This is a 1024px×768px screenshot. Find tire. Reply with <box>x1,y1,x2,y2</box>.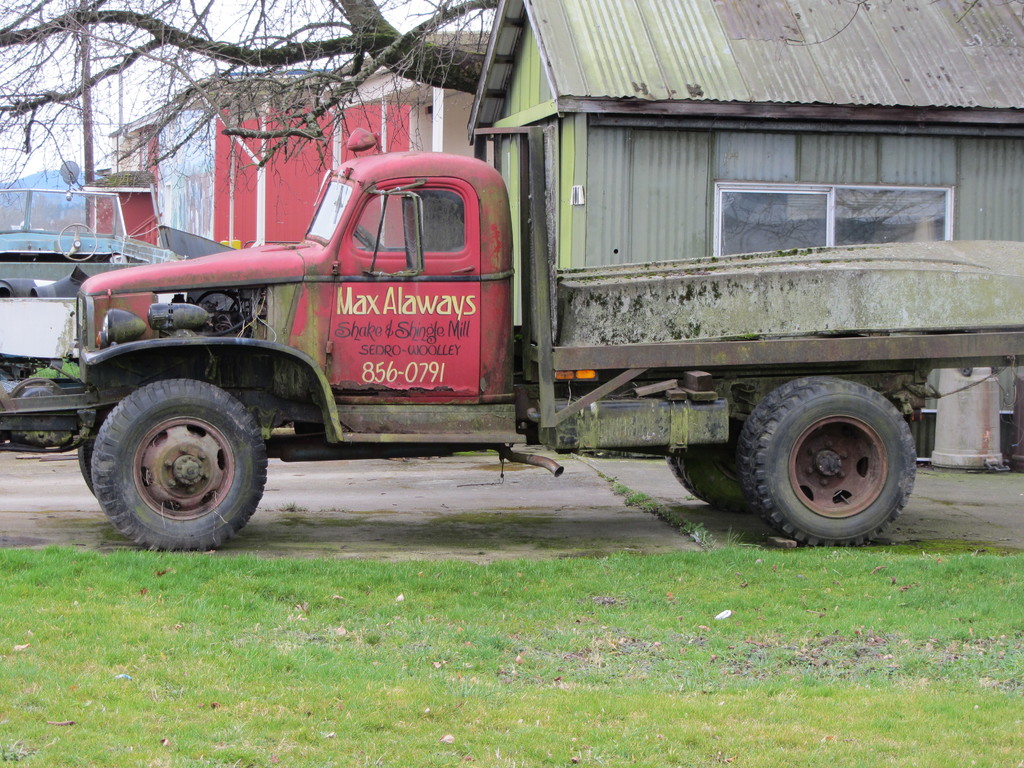
<box>668,453,735,505</box>.
